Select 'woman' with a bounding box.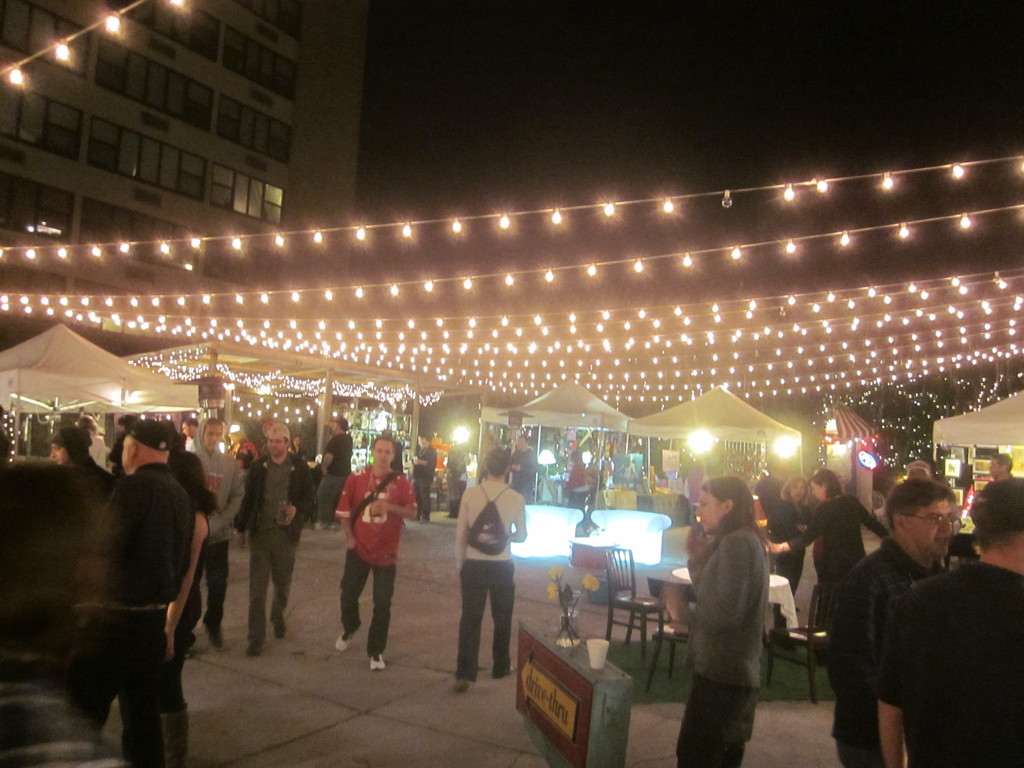
[770, 466, 888, 663].
